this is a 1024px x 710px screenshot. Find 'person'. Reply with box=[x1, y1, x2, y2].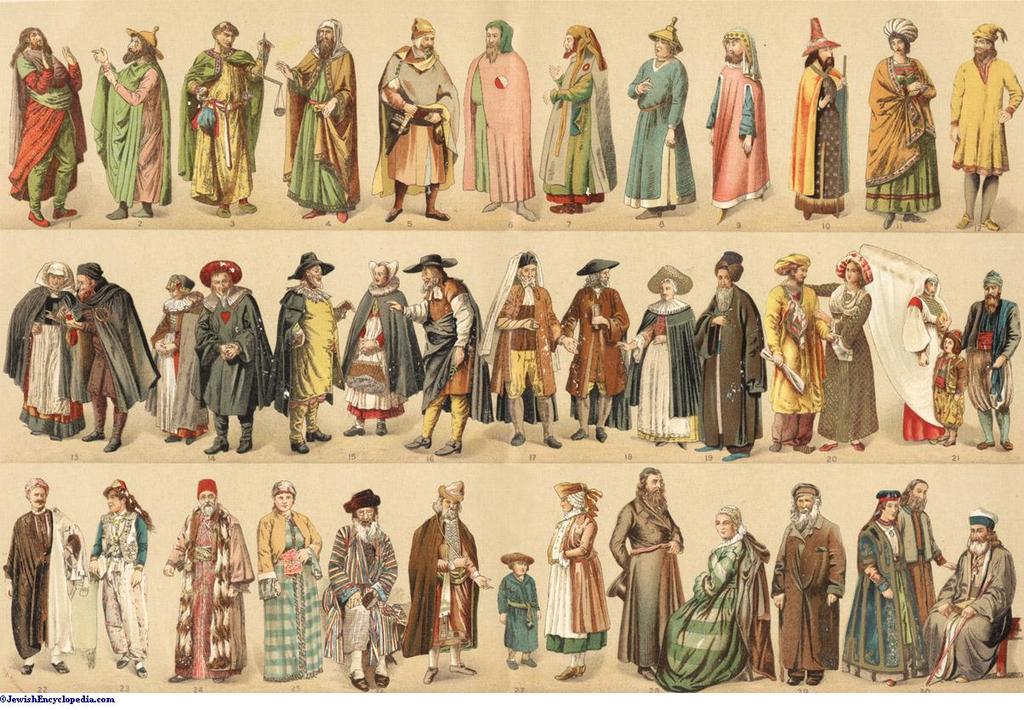
box=[859, 47, 930, 216].
